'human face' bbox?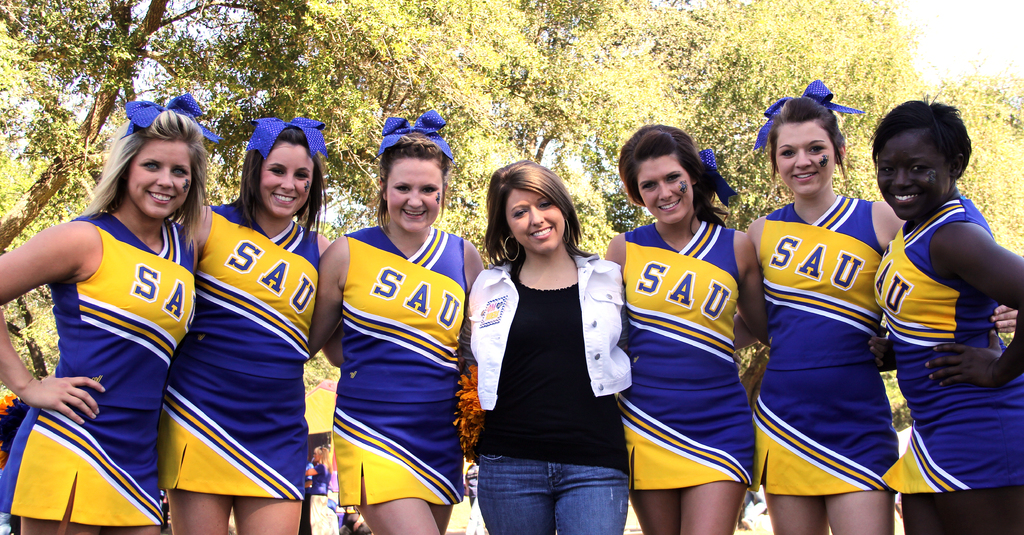
bbox=[385, 158, 444, 235]
